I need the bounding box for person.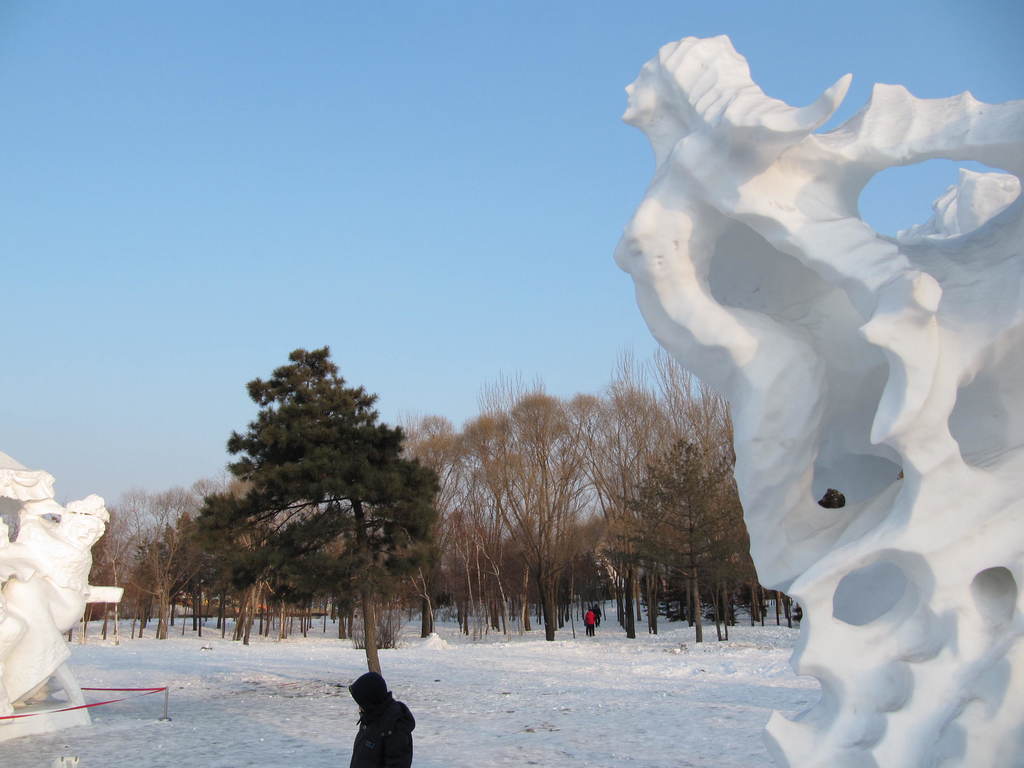
Here it is: Rect(614, 31, 941, 591).
